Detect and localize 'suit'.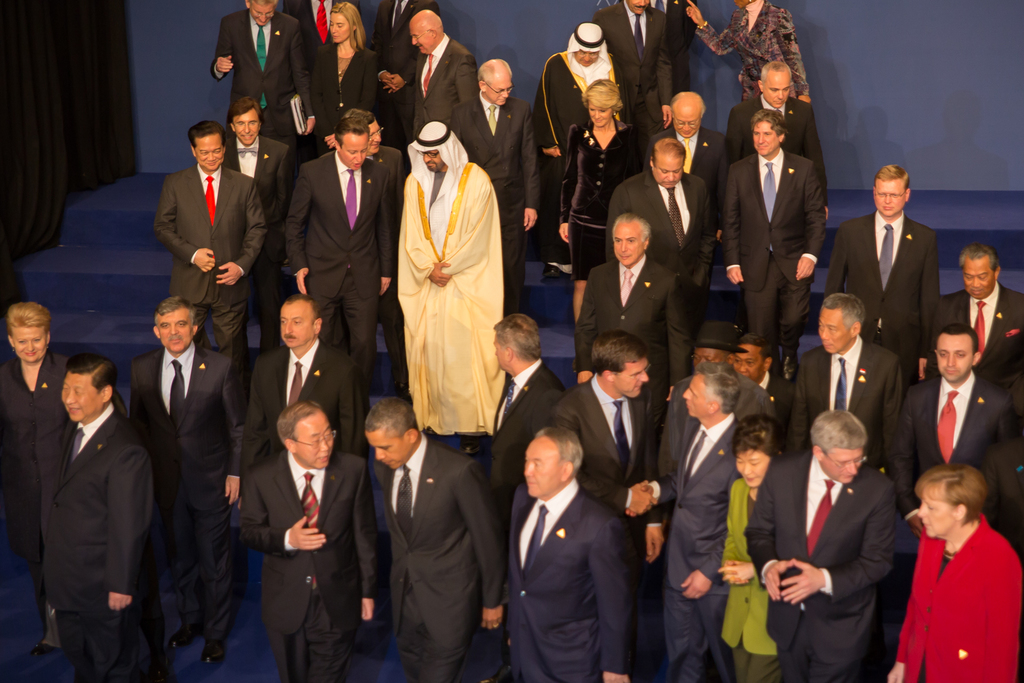
Localized at detection(358, 432, 511, 680).
